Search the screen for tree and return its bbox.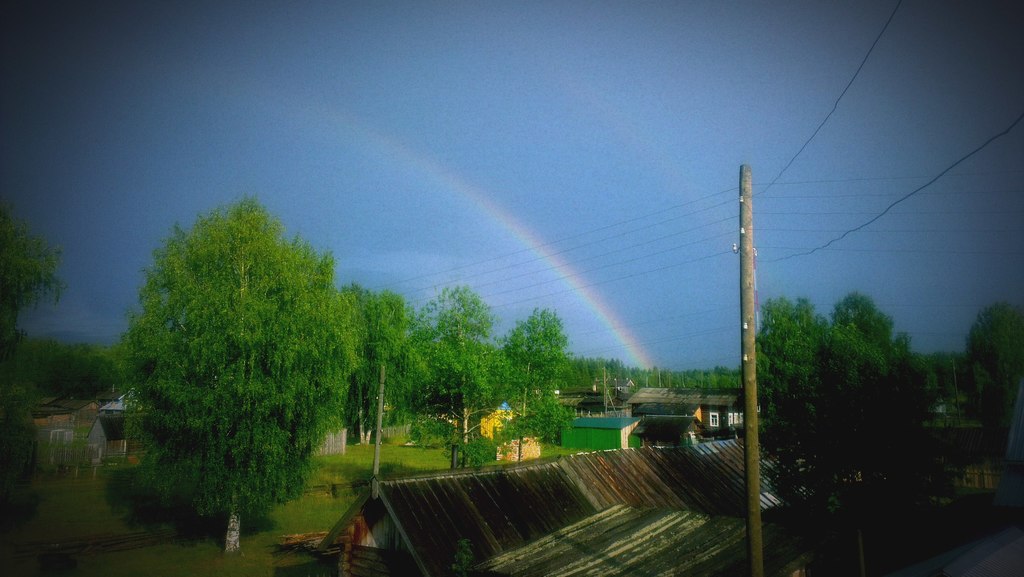
Found: (left=351, top=289, right=443, bottom=459).
